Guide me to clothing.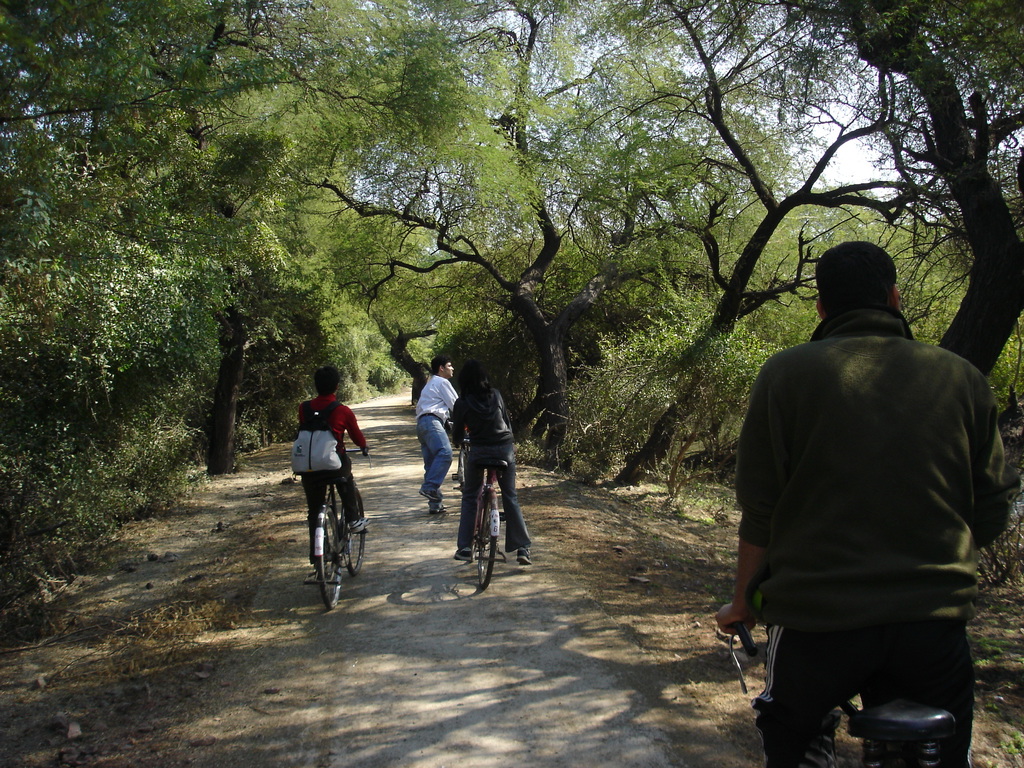
Guidance: [left=300, top=388, right=367, bottom=536].
